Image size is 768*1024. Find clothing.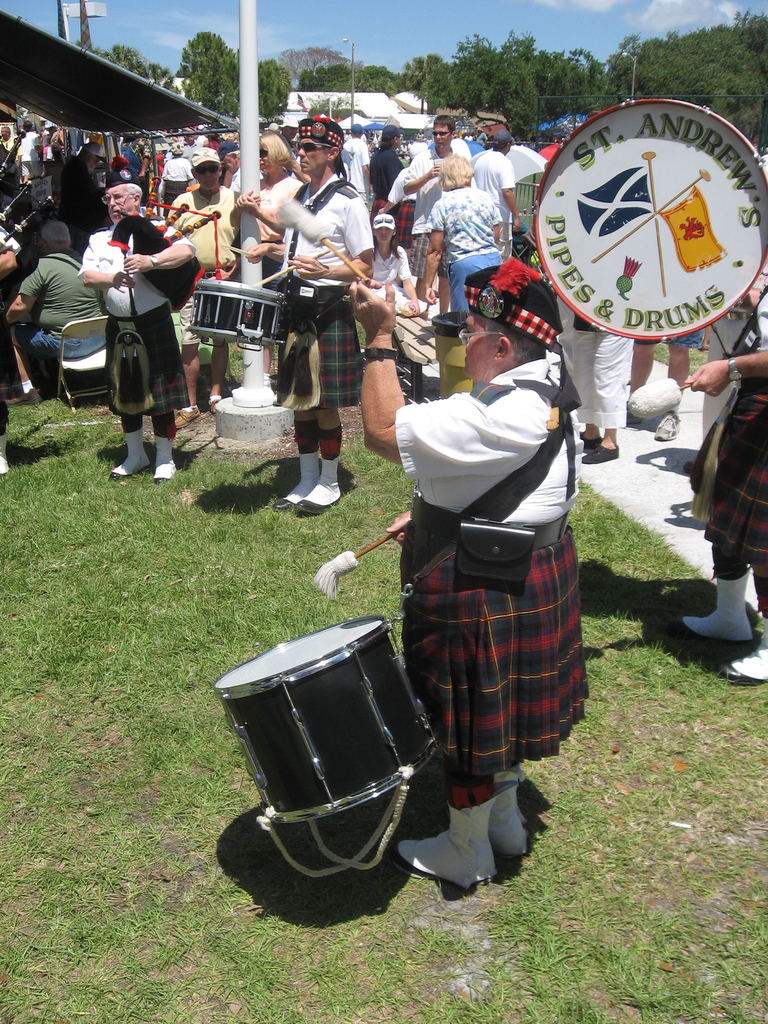
[left=394, top=147, right=436, bottom=248].
